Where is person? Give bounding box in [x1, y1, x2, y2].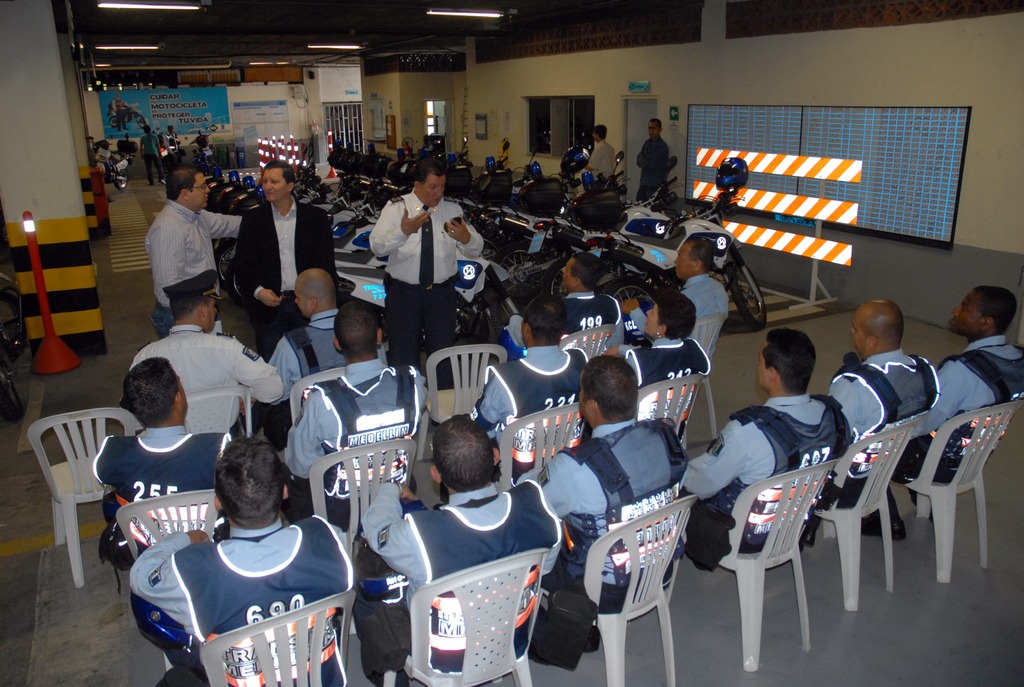
[467, 297, 594, 484].
